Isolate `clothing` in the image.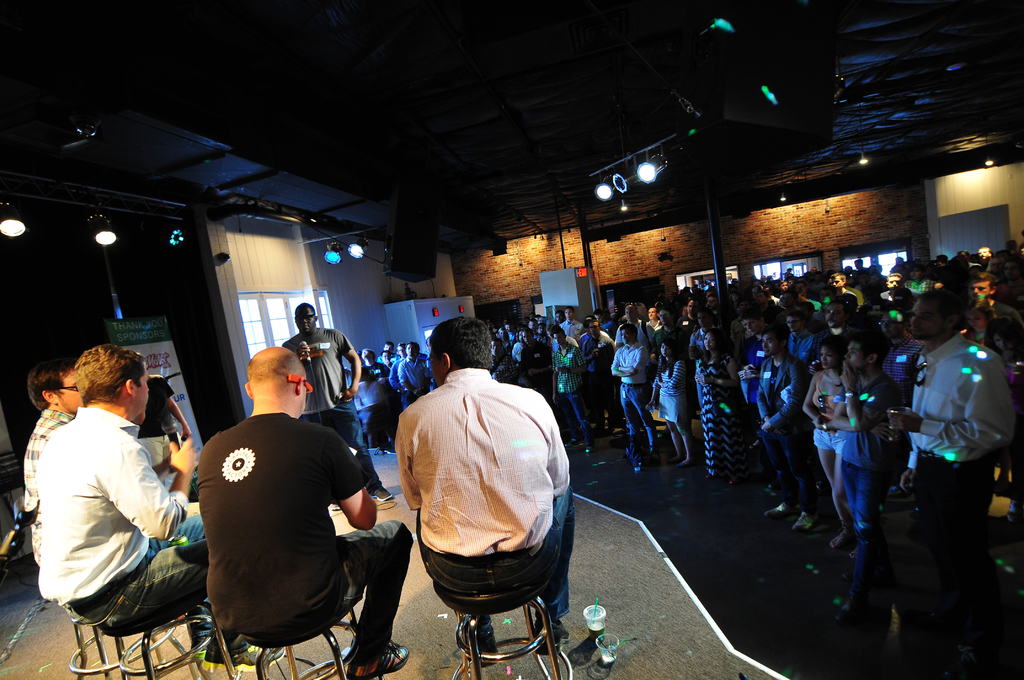
Isolated region: detection(265, 341, 378, 503).
